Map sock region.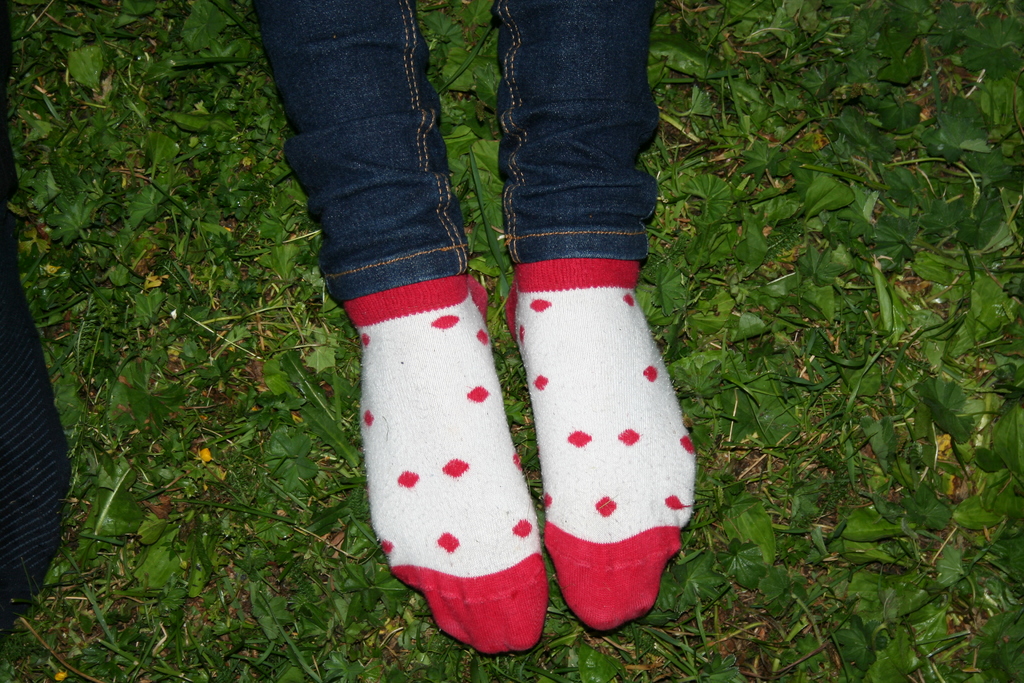
Mapped to box(342, 276, 547, 657).
